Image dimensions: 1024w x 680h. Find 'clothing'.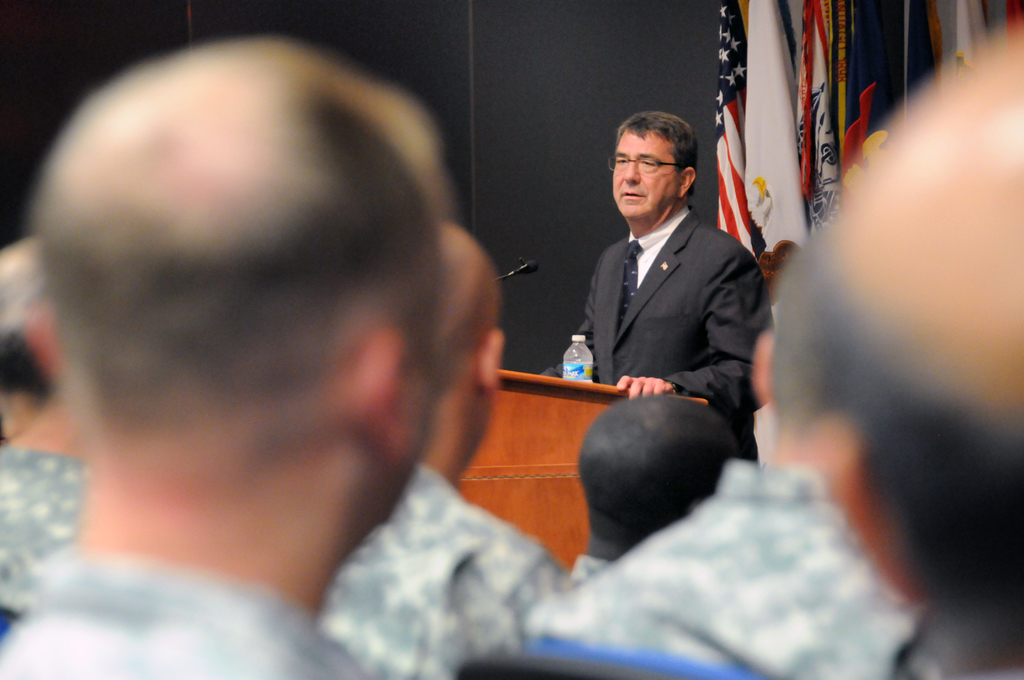
rect(533, 454, 923, 679).
